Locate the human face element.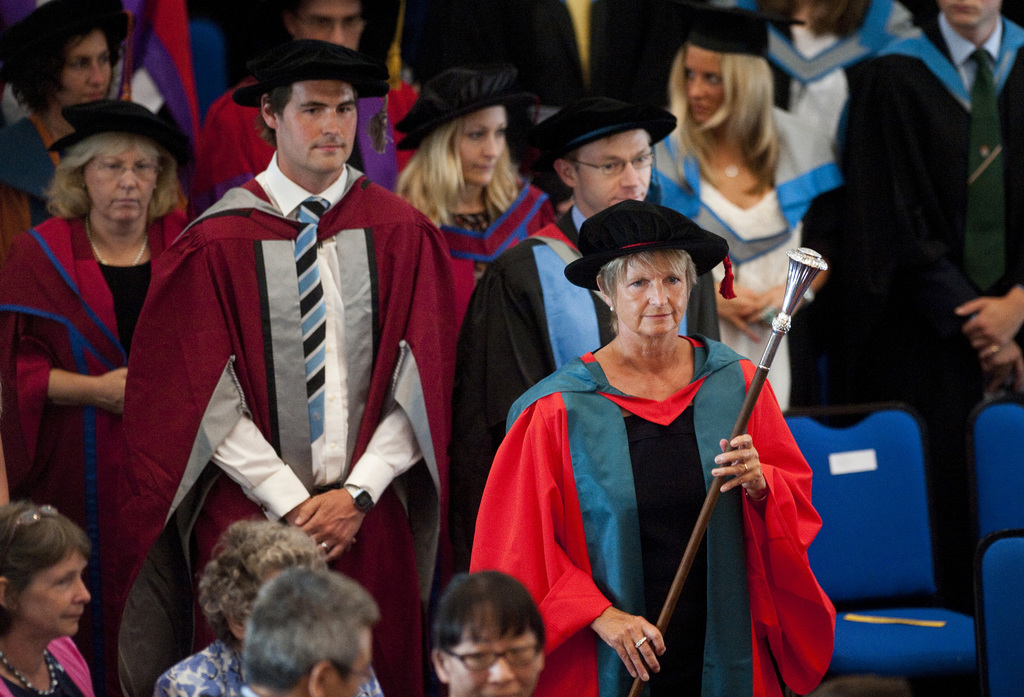
Element bbox: x1=58, y1=31, x2=110, y2=104.
